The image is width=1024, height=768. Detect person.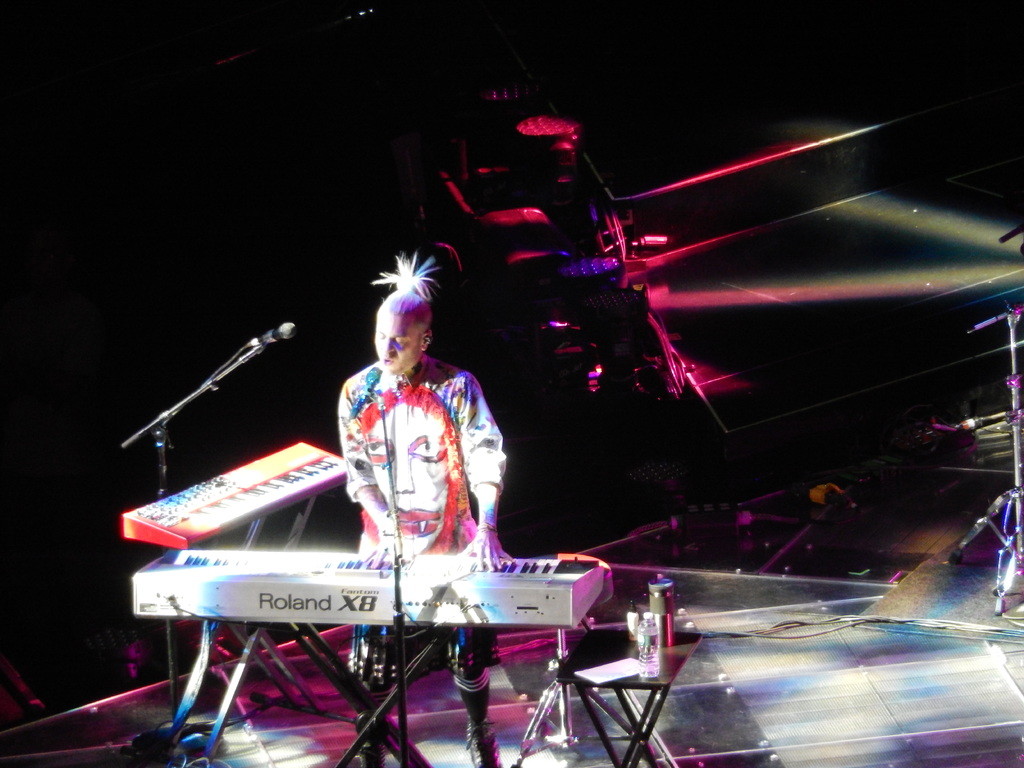
Detection: select_region(291, 276, 533, 684).
